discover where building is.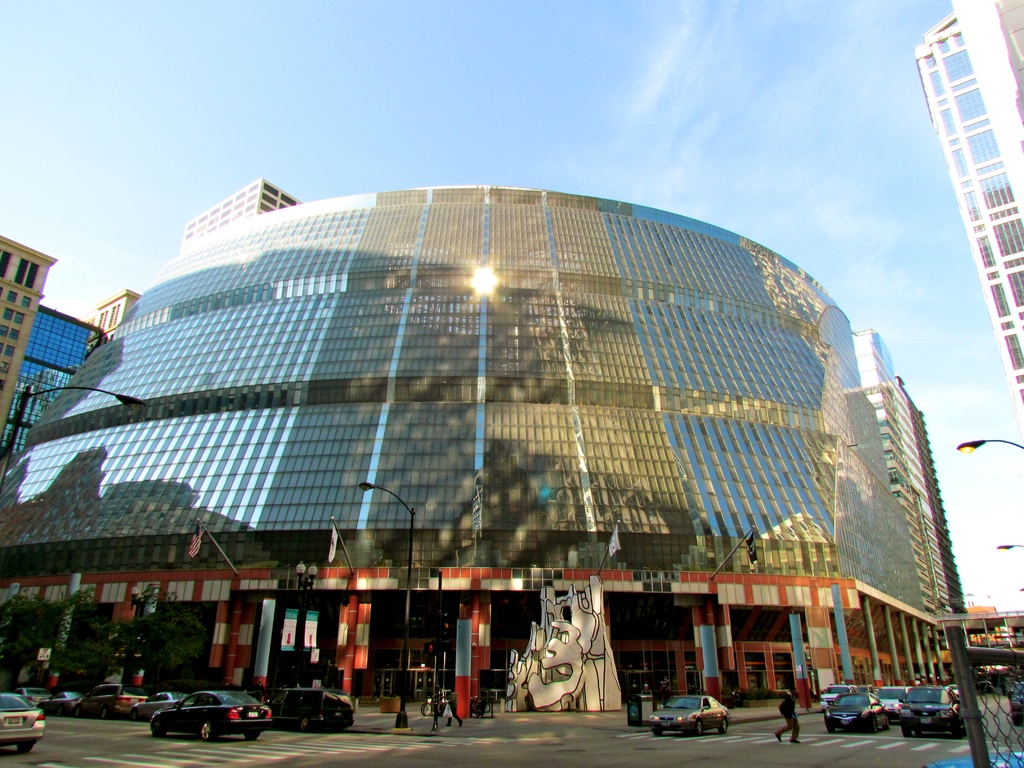
Discovered at detection(13, 299, 92, 452).
